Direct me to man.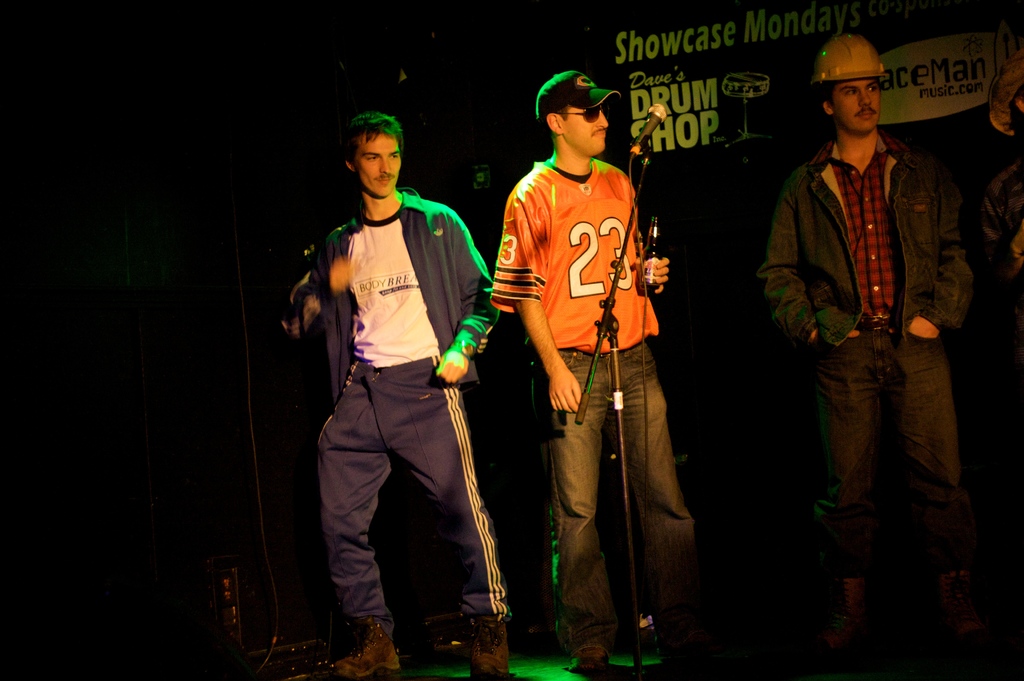
Direction: l=764, t=48, r=982, b=648.
